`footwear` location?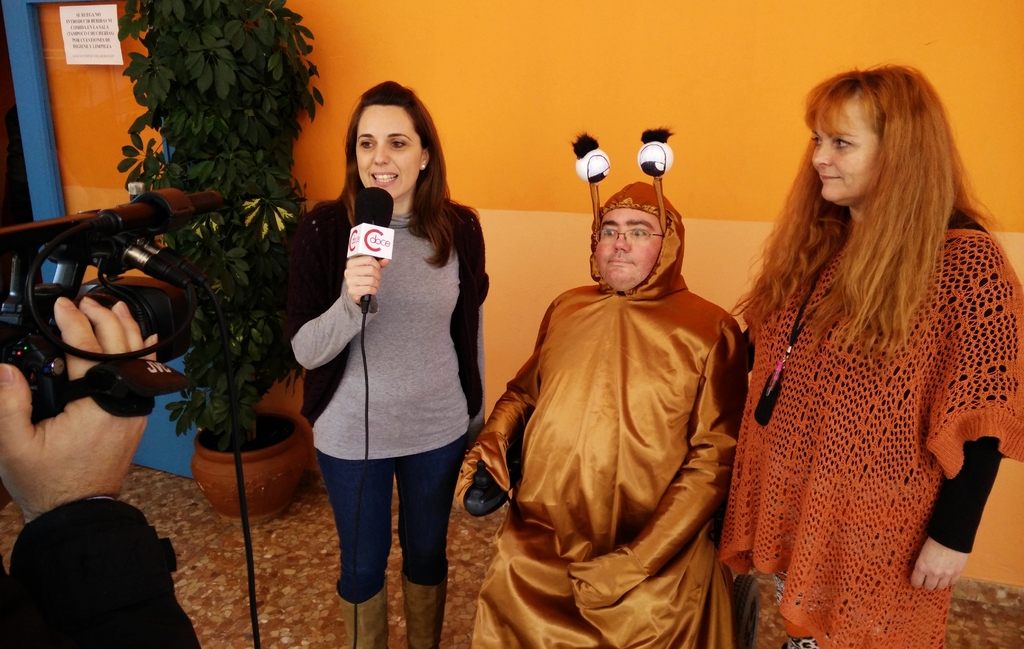
<bbox>402, 578, 452, 648</bbox>
